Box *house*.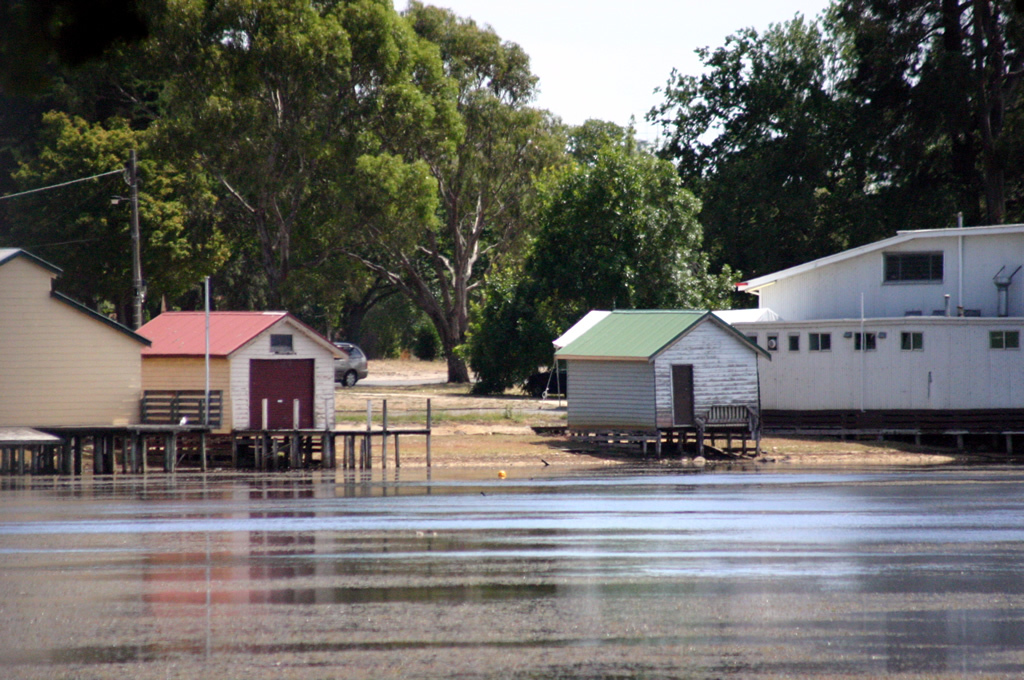
550 299 777 429.
